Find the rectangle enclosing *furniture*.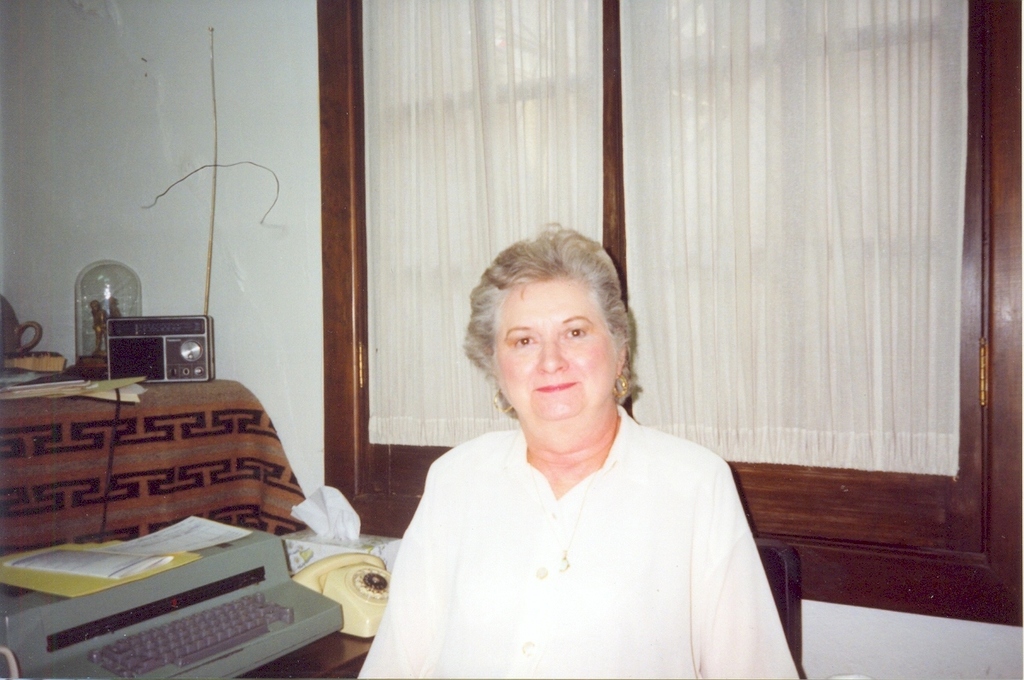
box(753, 538, 809, 679).
